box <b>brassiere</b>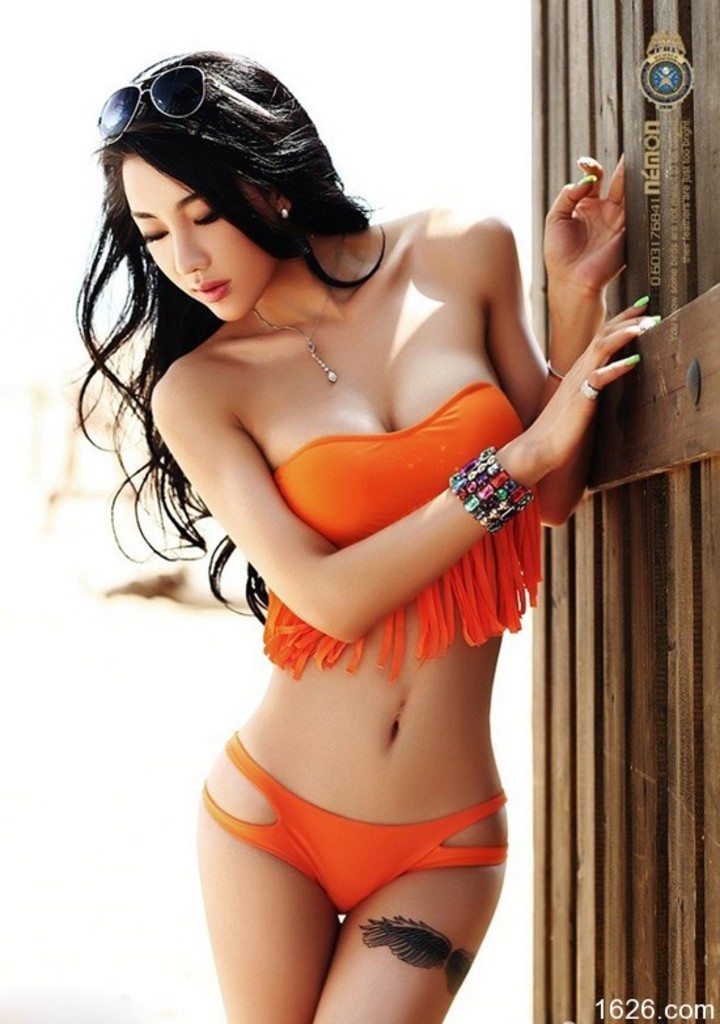
(258, 380, 549, 684)
